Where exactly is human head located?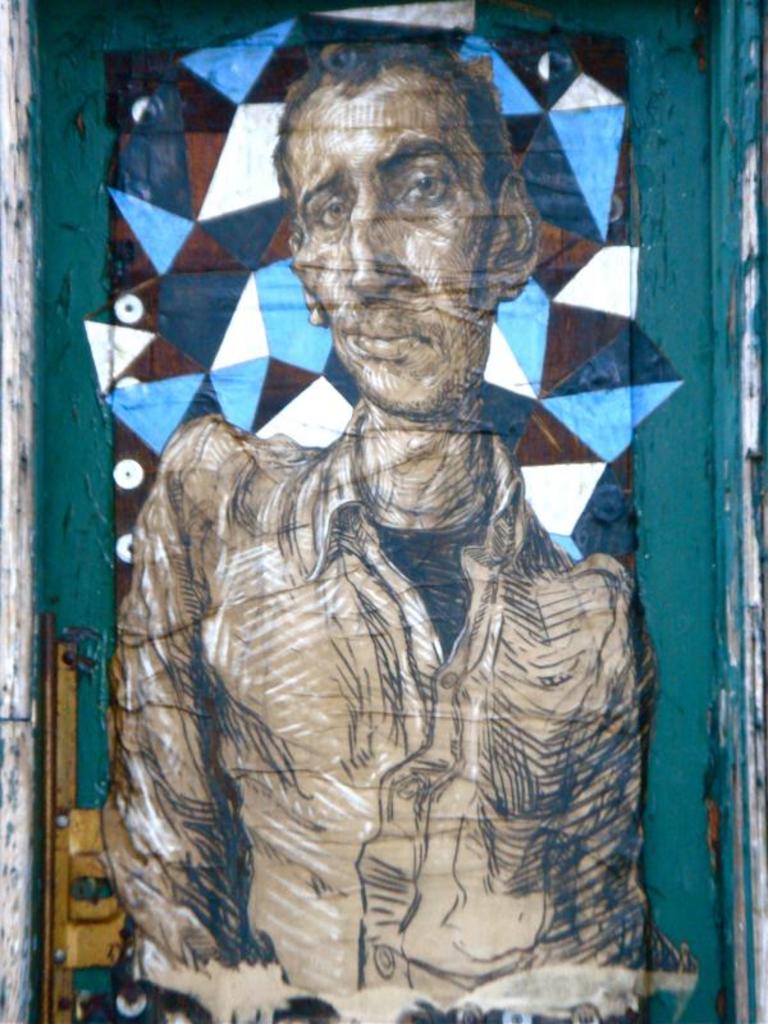
Its bounding box is {"x1": 265, "y1": 26, "x2": 547, "y2": 394}.
